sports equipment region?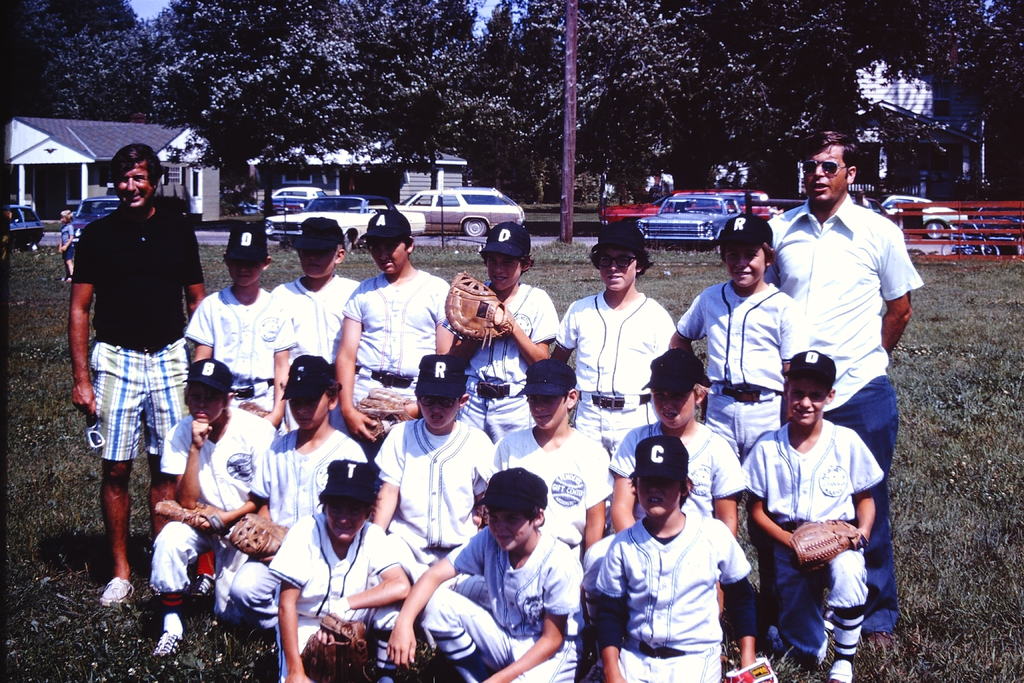
156, 498, 234, 540
